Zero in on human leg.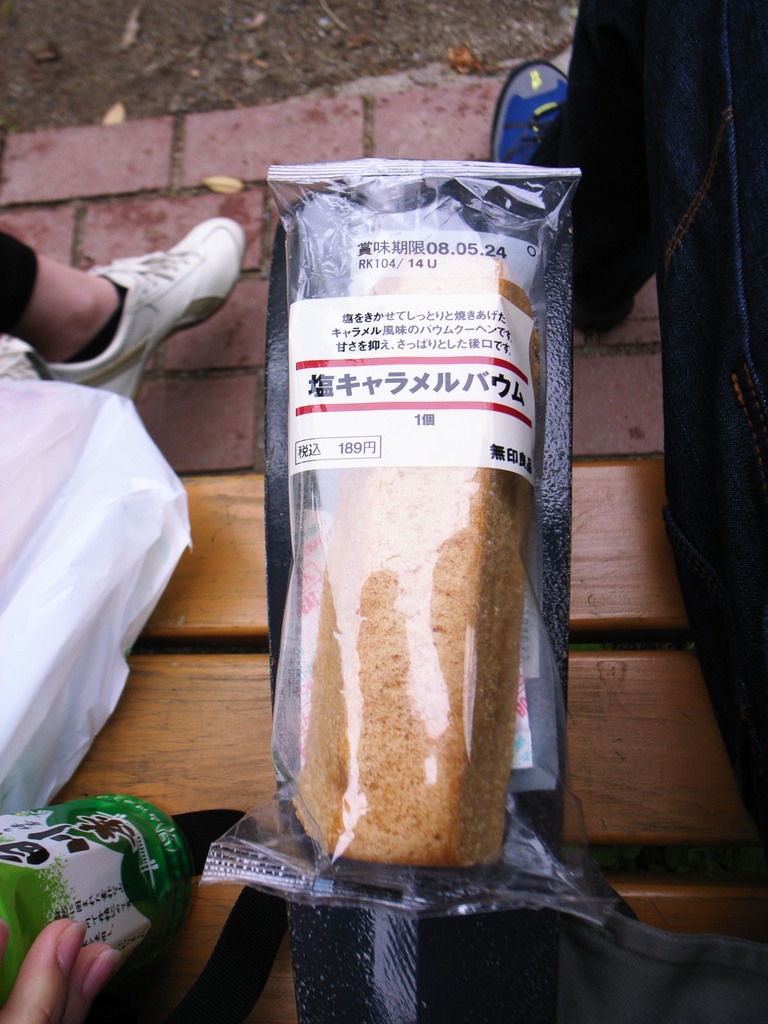
Zeroed in: [left=0, top=215, right=250, bottom=401].
